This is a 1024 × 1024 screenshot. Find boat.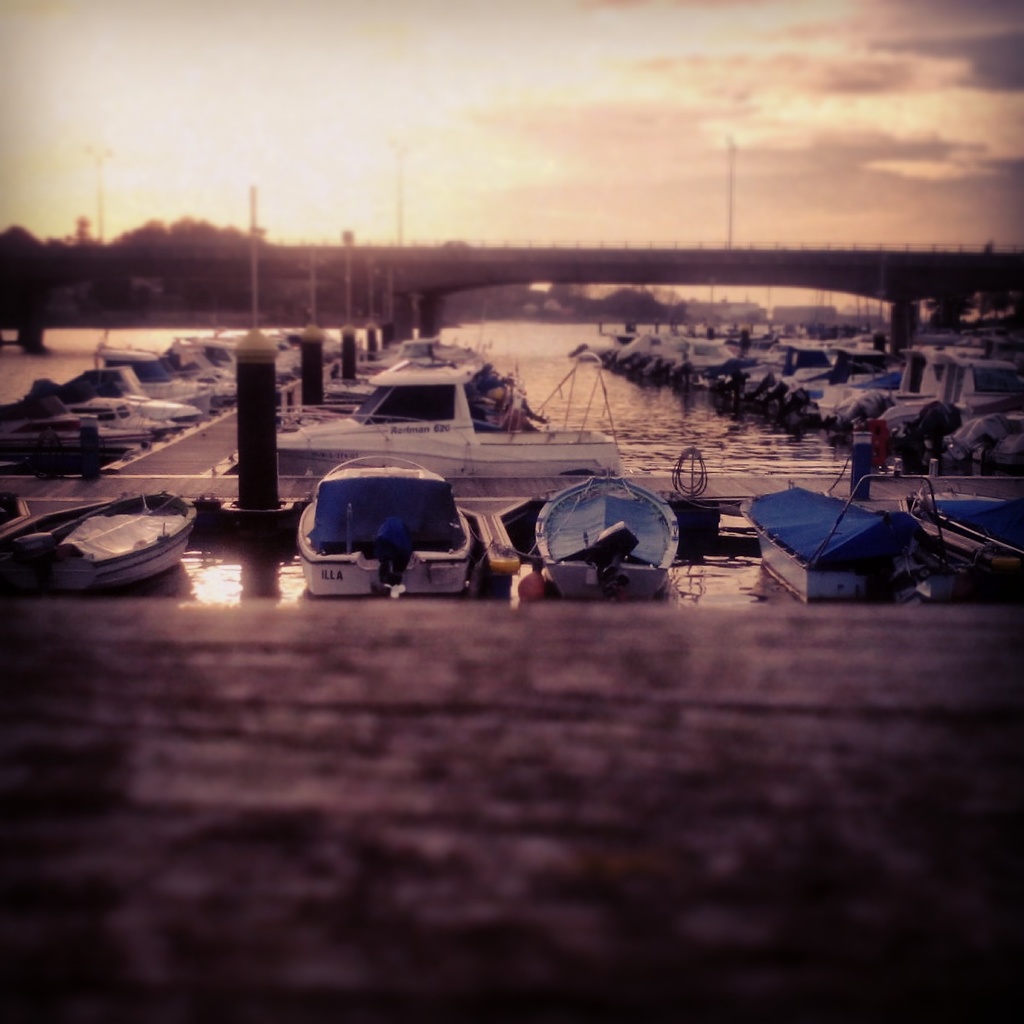
Bounding box: [1, 409, 163, 445].
